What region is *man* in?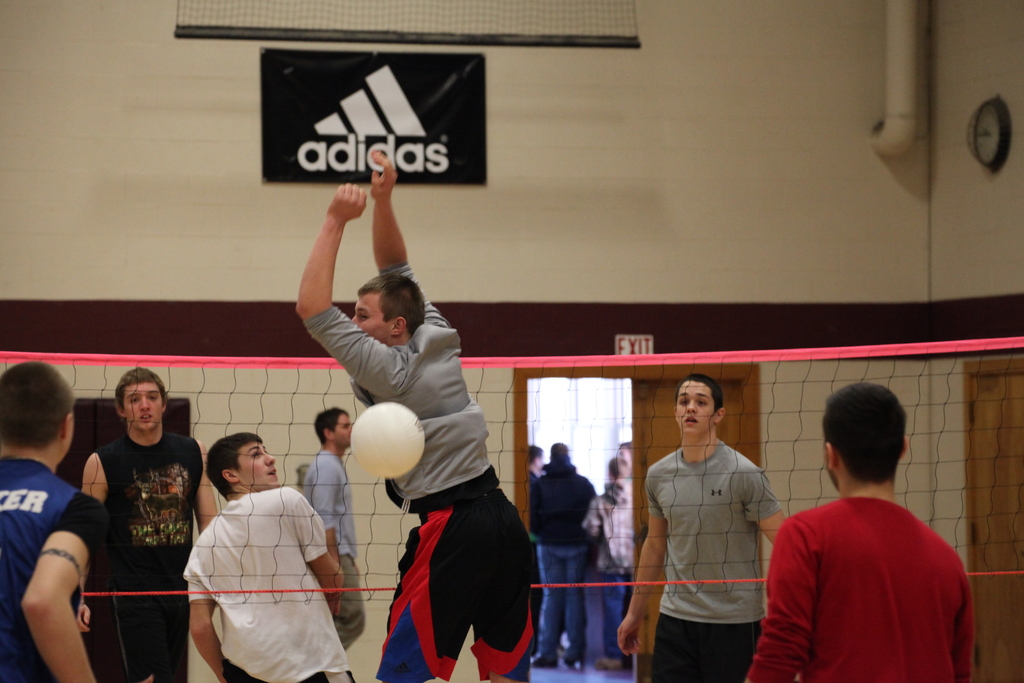
left=527, top=443, right=544, bottom=651.
